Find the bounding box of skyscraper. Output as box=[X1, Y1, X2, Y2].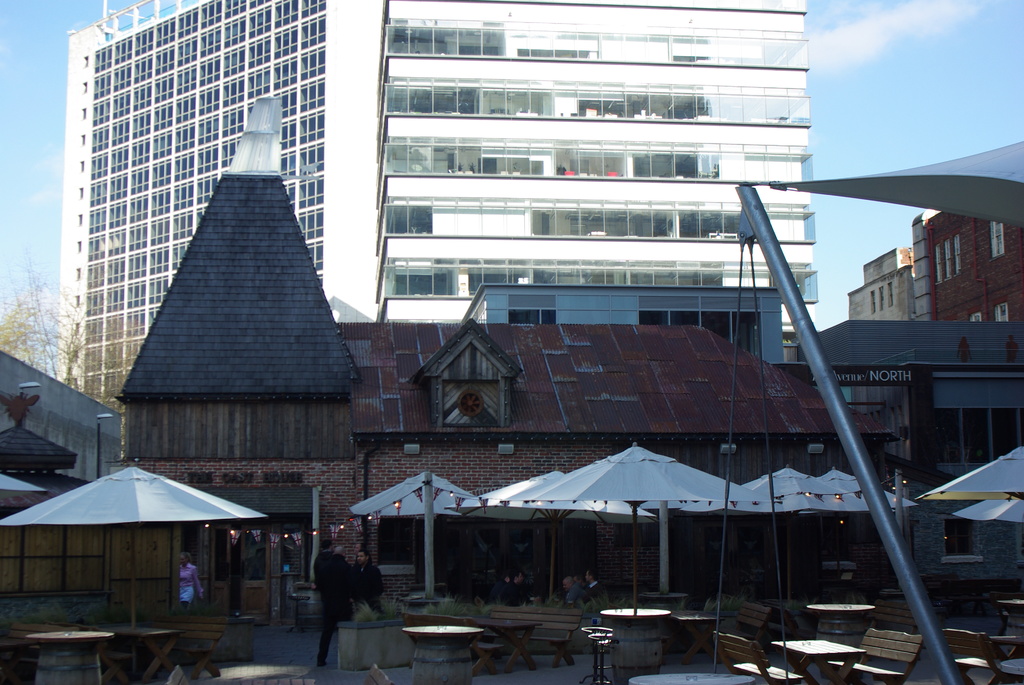
box=[51, 0, 819, 418].
